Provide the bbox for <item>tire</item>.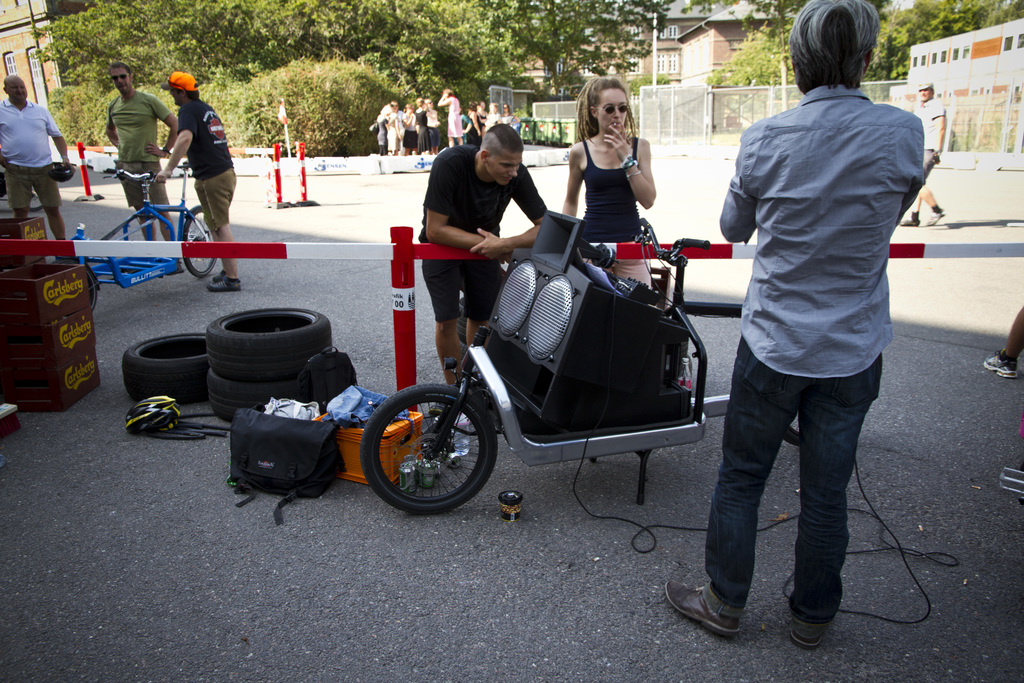
[81,266,95,311].
